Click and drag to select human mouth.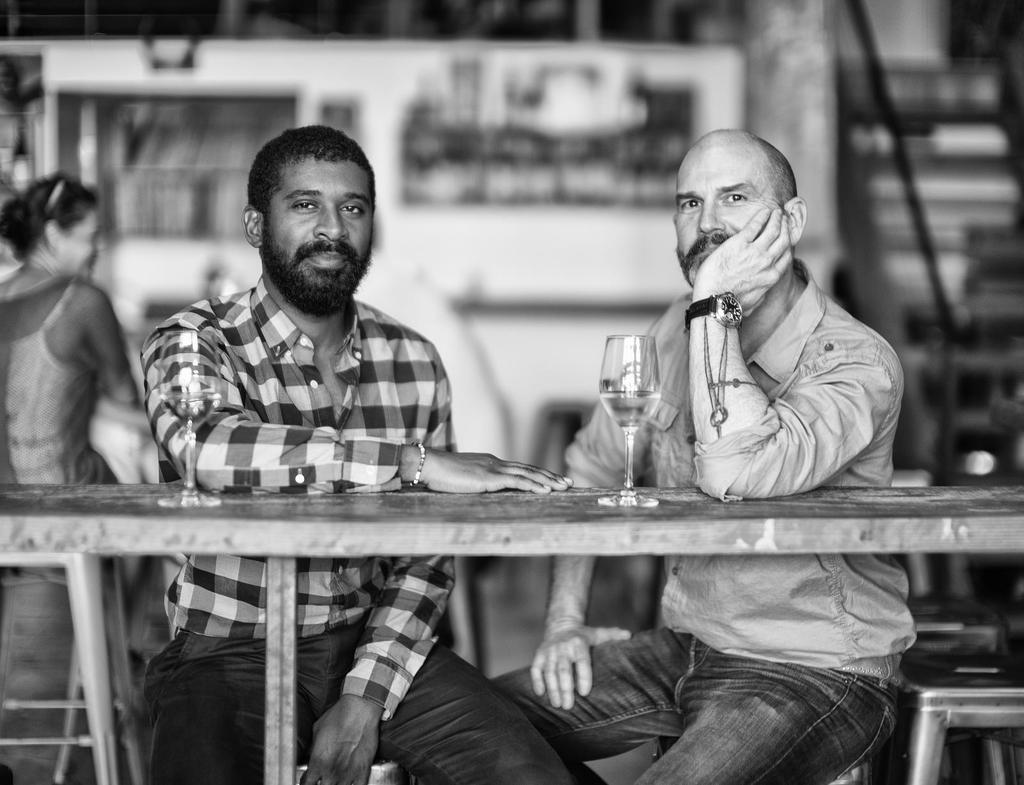
Selection: [x1=304, y1=242, x2=355, y2=274].
